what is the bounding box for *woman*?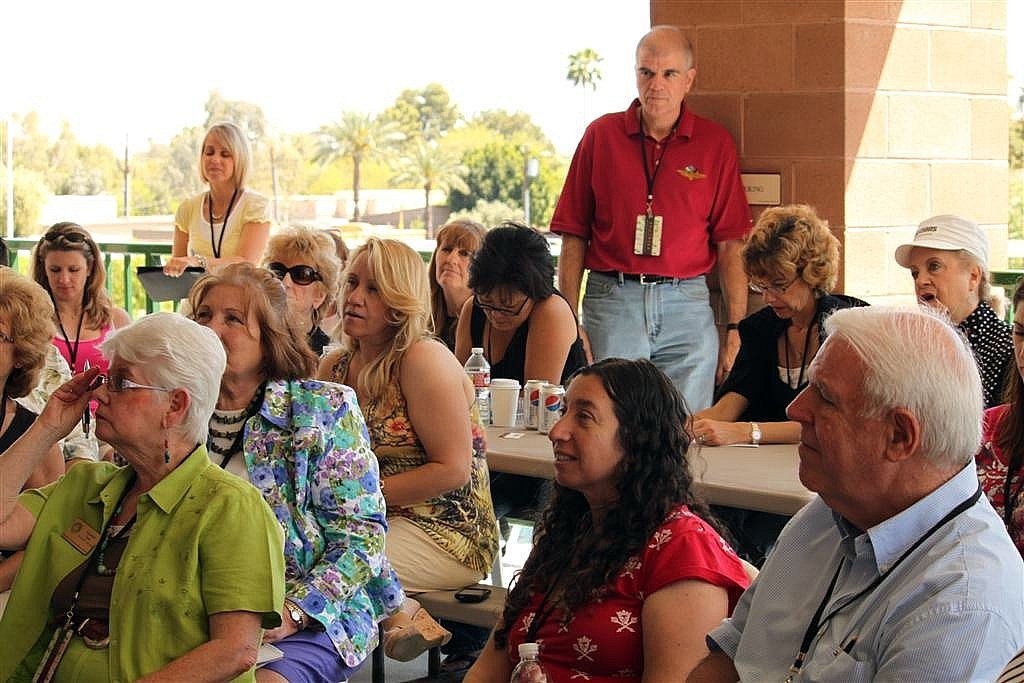
bbox(313, 236, 497, 665).
